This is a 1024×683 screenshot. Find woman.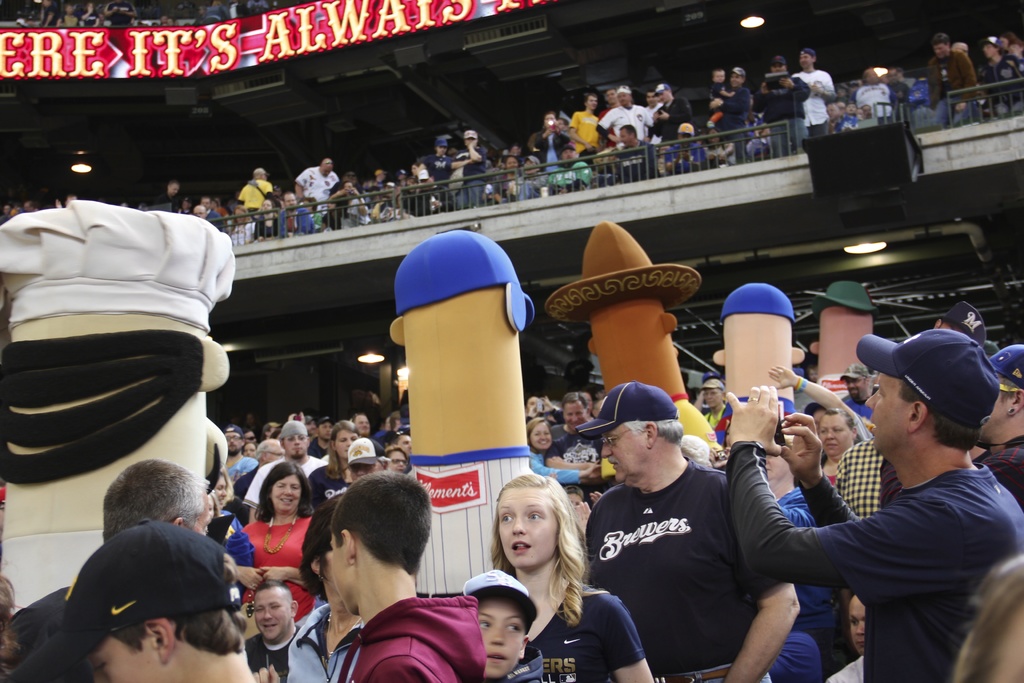
Bounding box: (705,129,736,169).
